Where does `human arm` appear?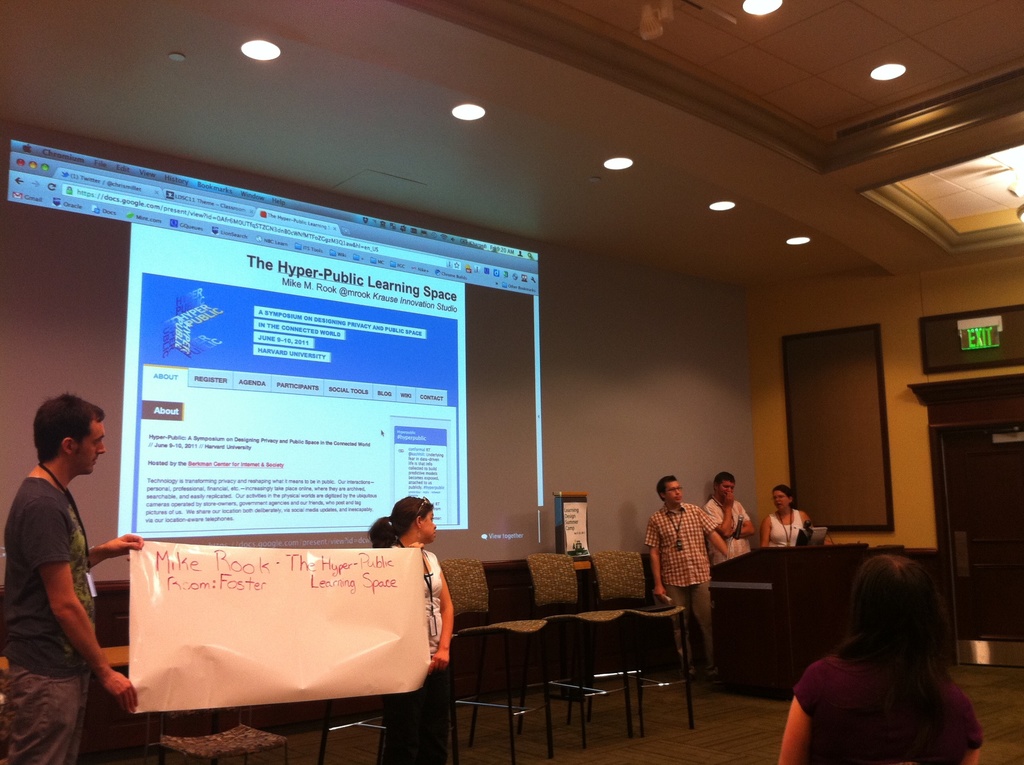
Appears at [764,515,772,554].
